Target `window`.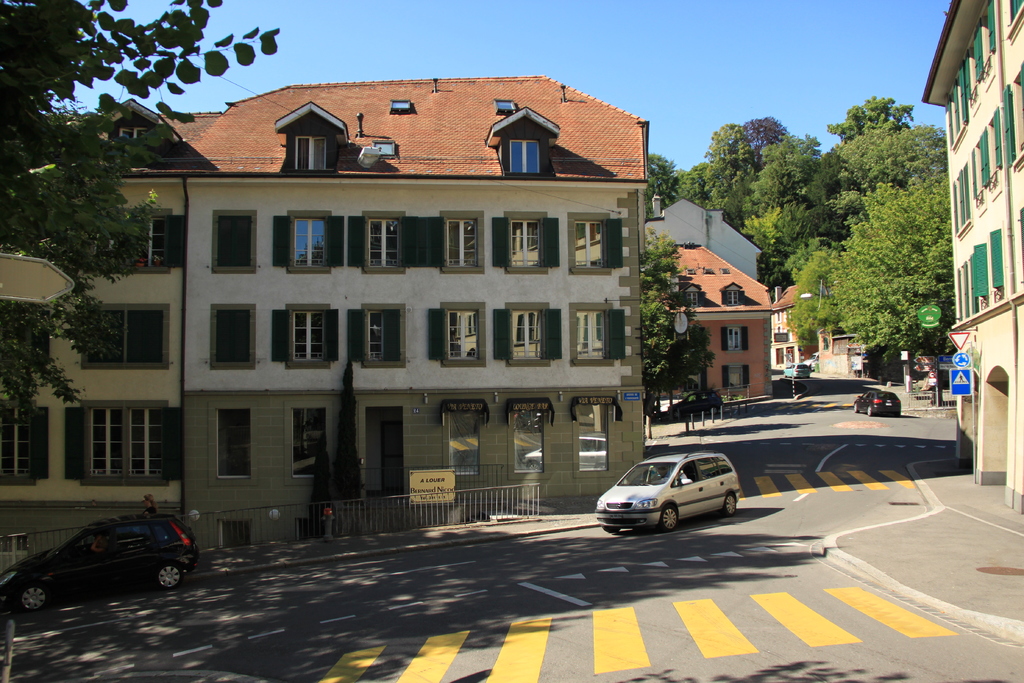
Target region: (205,304,255,368).
